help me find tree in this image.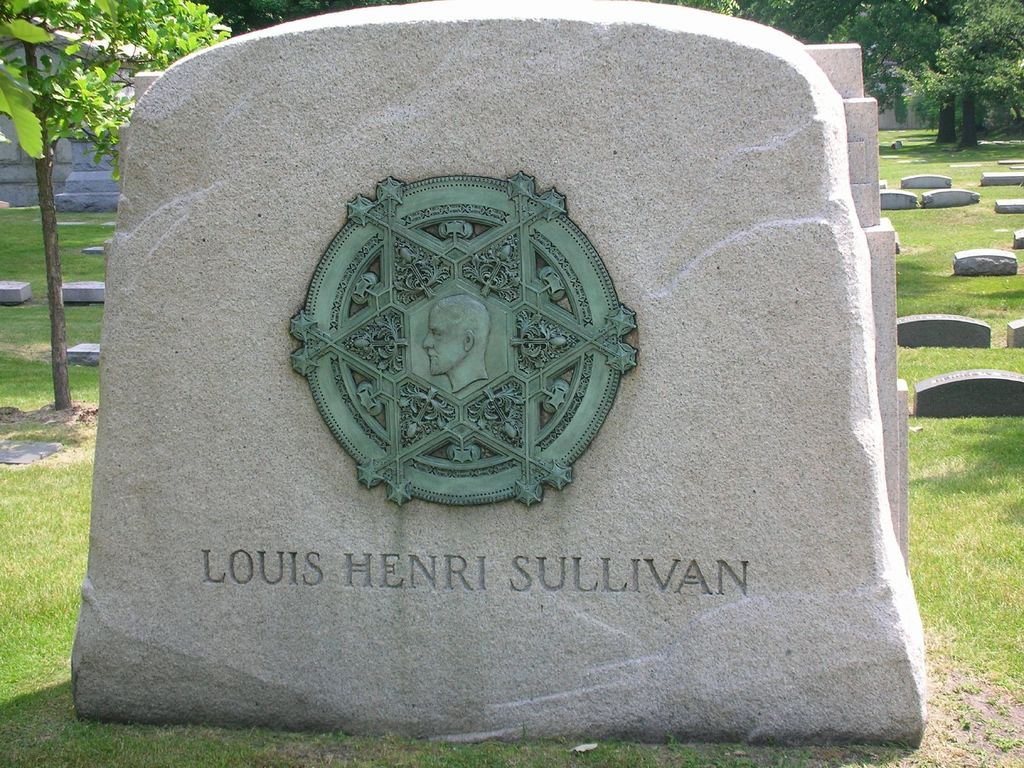
Found it: [690, 0, 1023, 149].
